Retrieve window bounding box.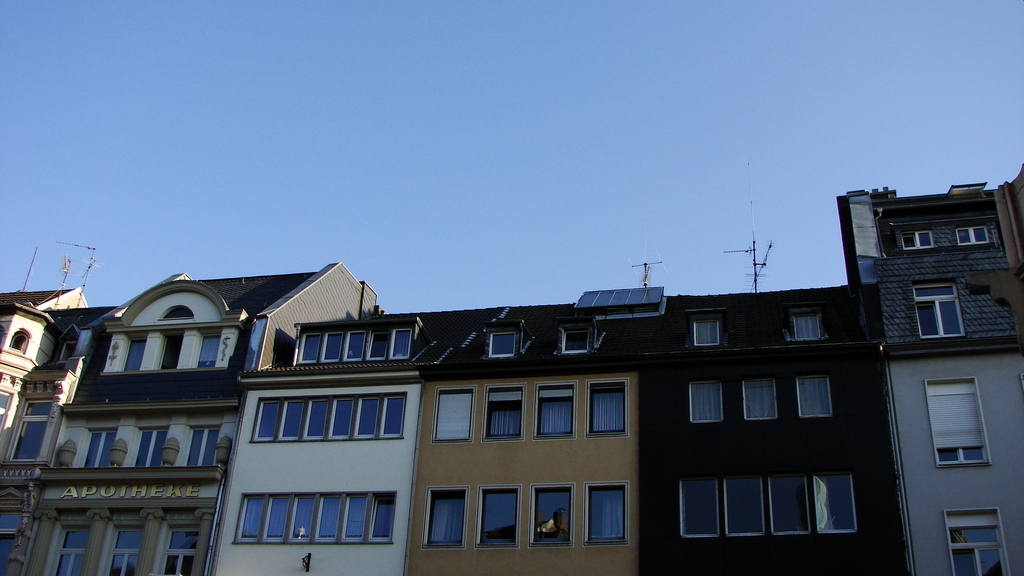
Bounding box: (355, 397, 373, 438).
